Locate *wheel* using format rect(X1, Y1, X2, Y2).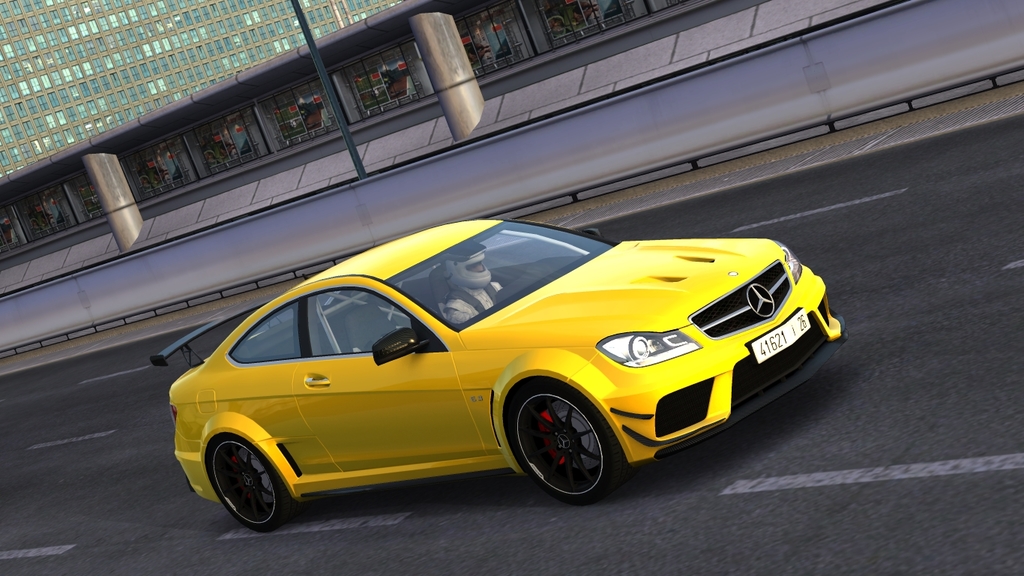
rect(207, 436, 293, 534).
